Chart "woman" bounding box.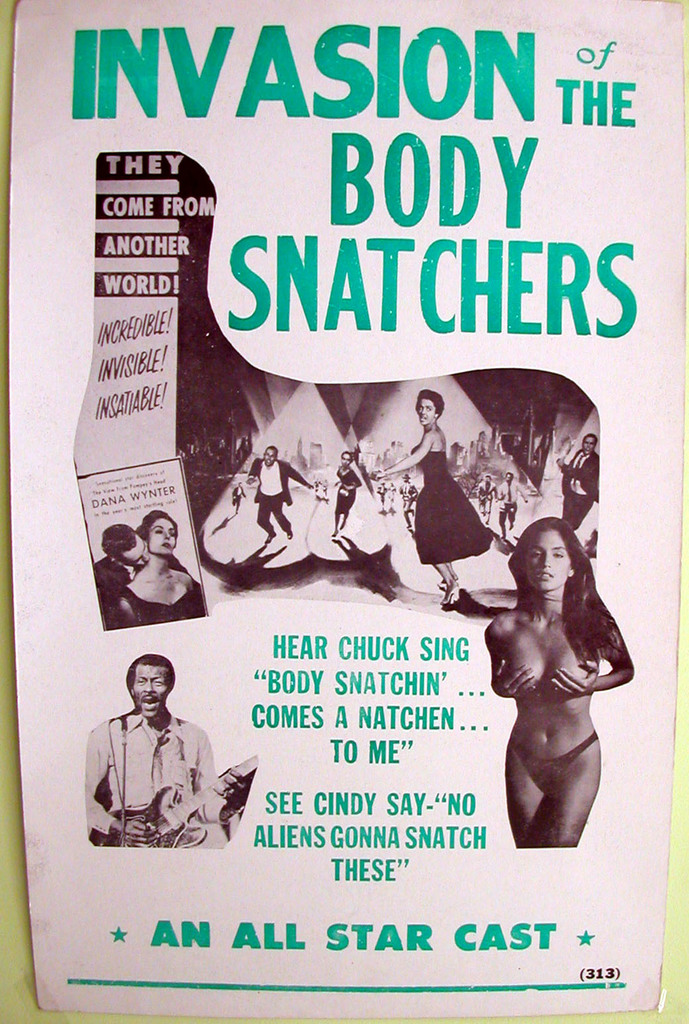
Charted: BBox(375, 387, 486, 602).
